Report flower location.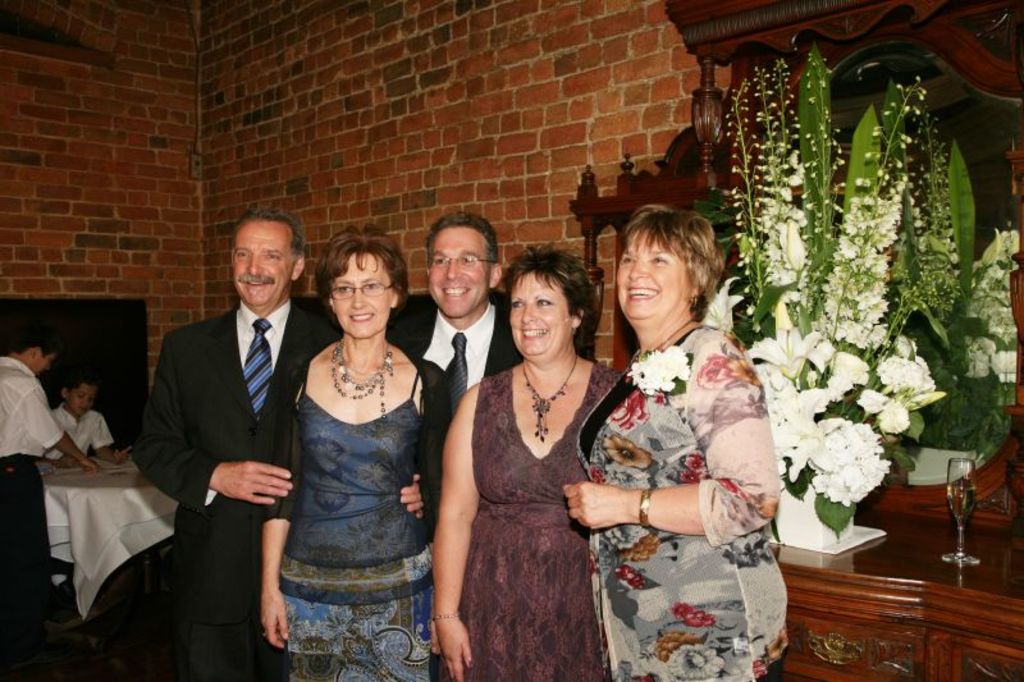
Report: region(723, 535, 777, 567).
